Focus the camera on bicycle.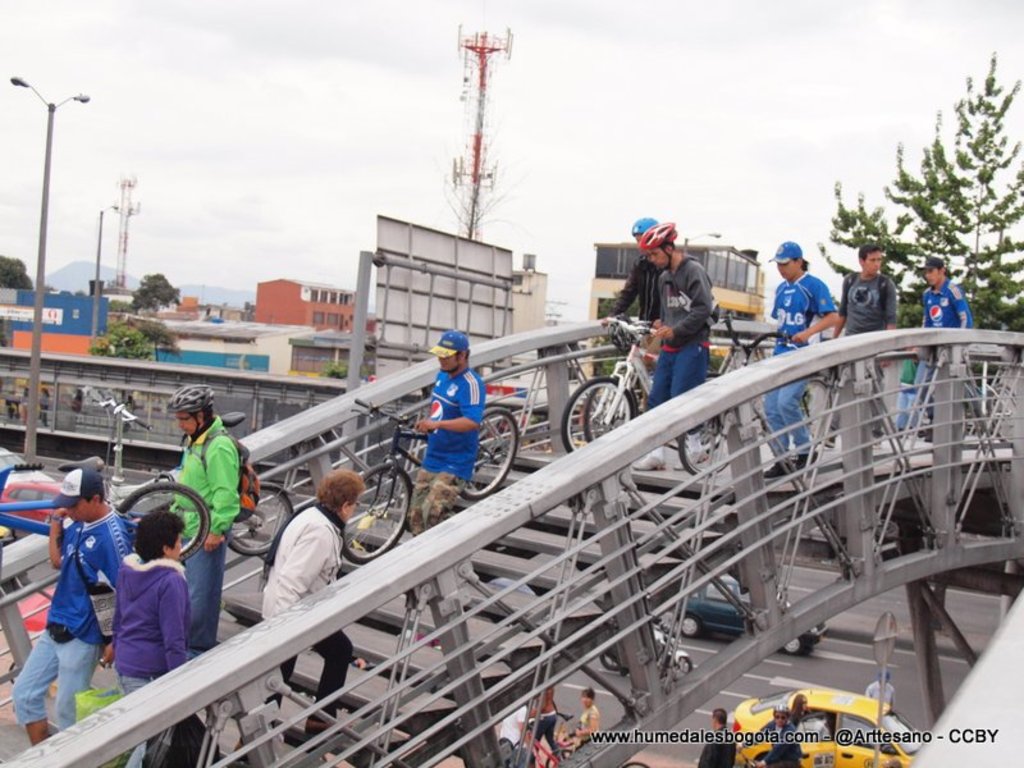
Focus region: 913:344:1023:451.
